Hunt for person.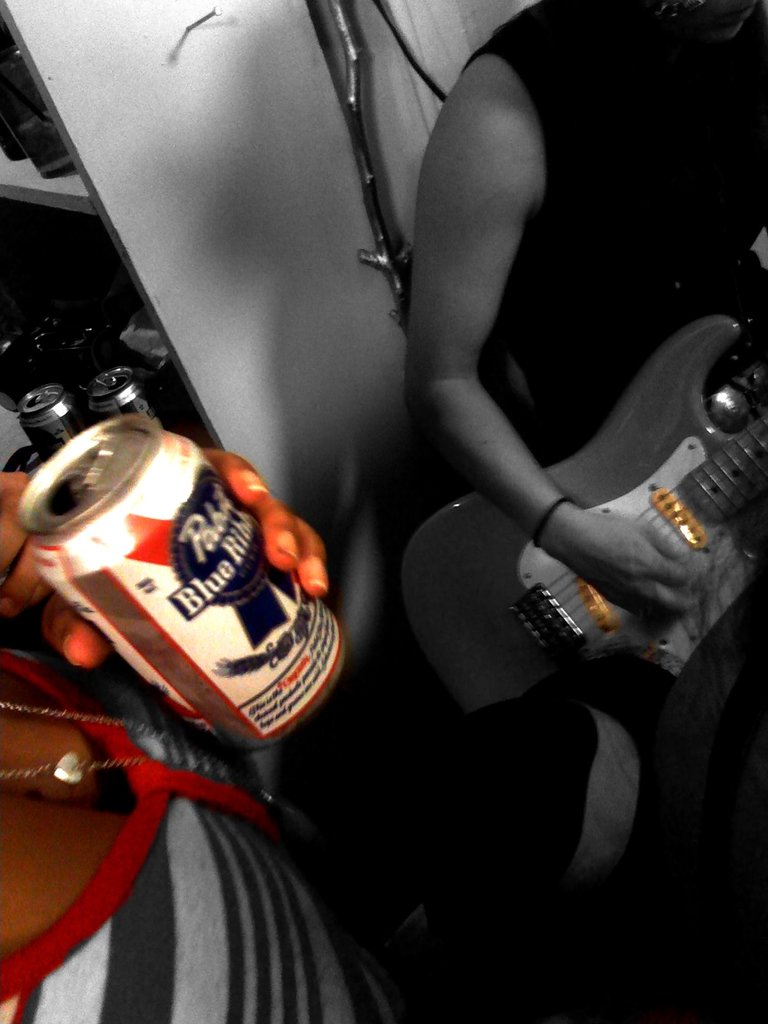
Hunted down at (left=0, top=429, right=408, bottom=1023).
